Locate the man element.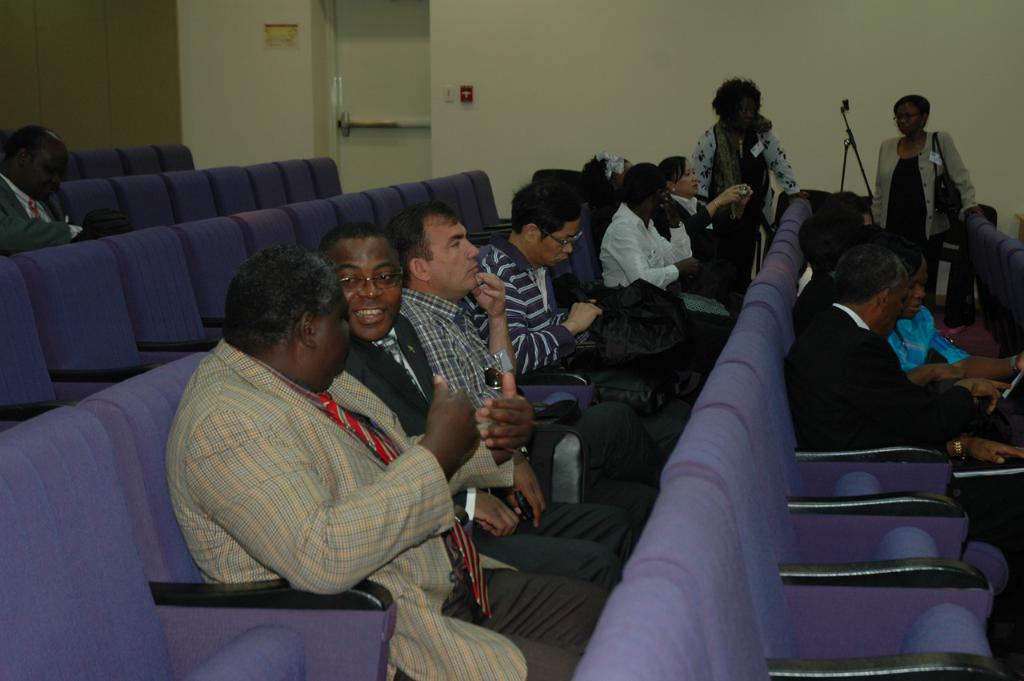
Element bbox: 166, 246, 616, 680.
